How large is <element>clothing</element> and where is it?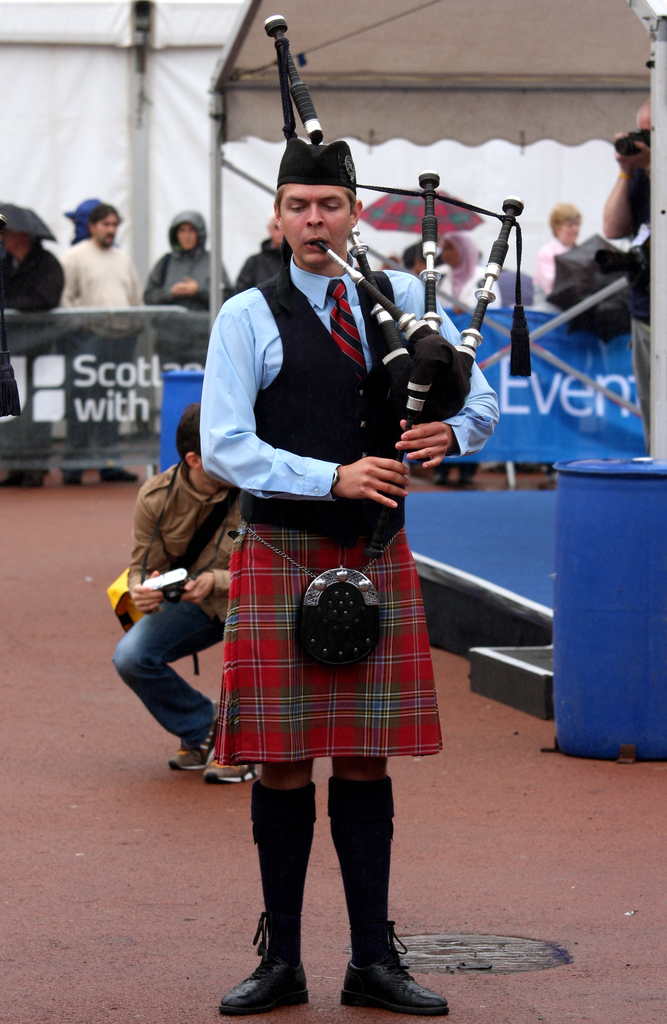
Bounding box: box=[67, 324, 144, 468].
